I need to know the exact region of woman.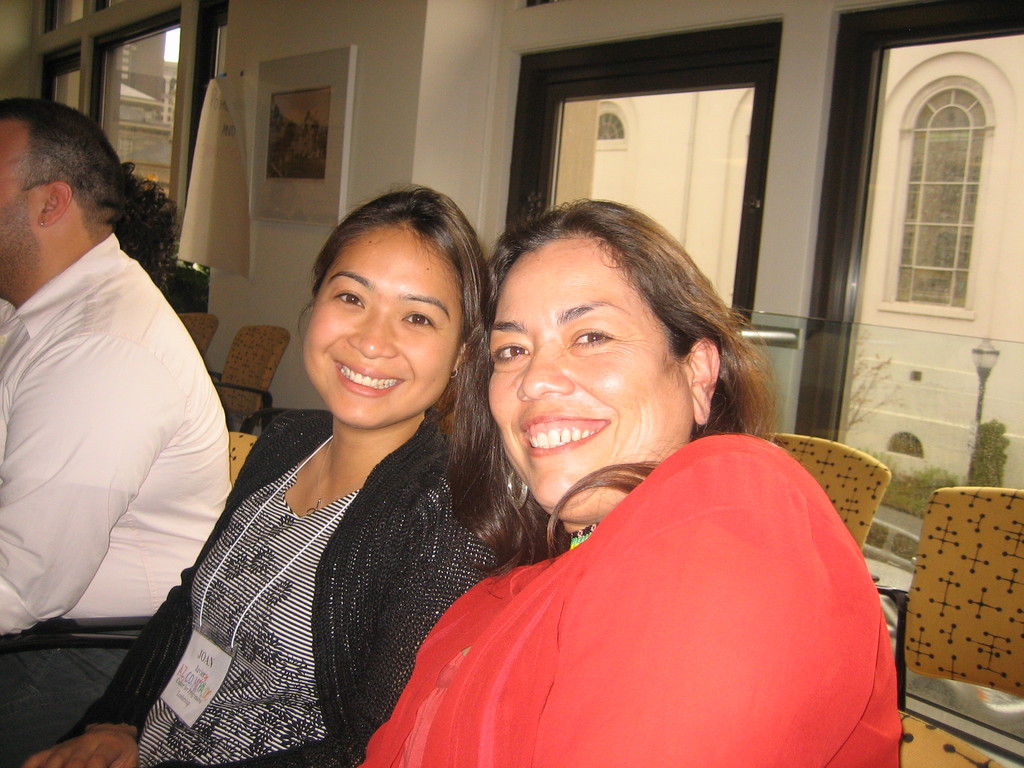
Region: x1=367, y1=200, x2=902, y2=767.
